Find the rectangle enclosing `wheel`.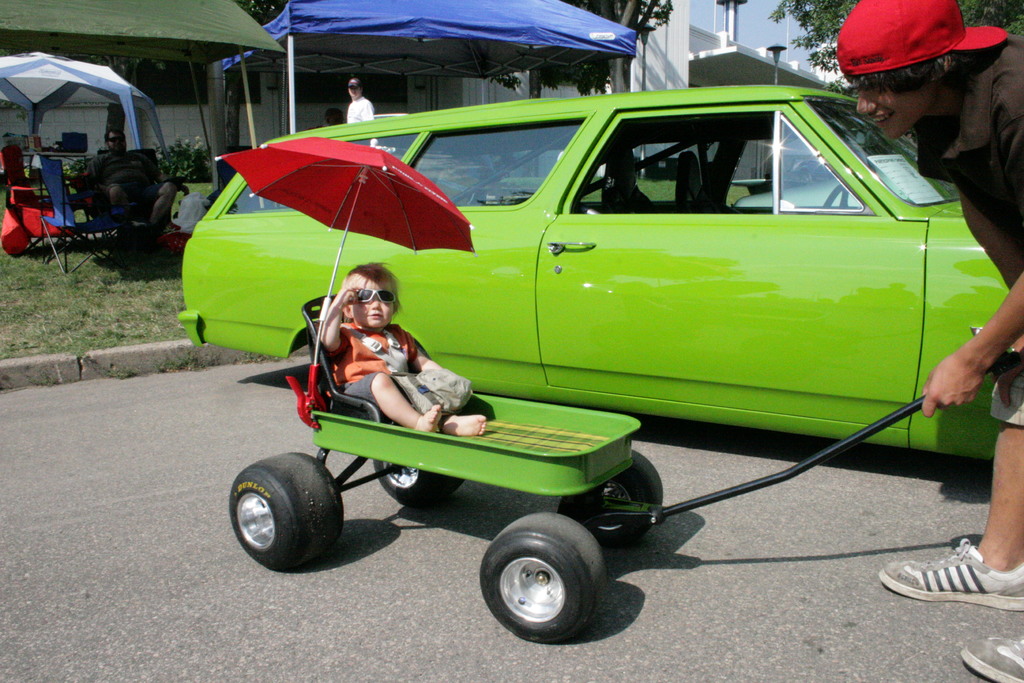
481/512/604/642.
